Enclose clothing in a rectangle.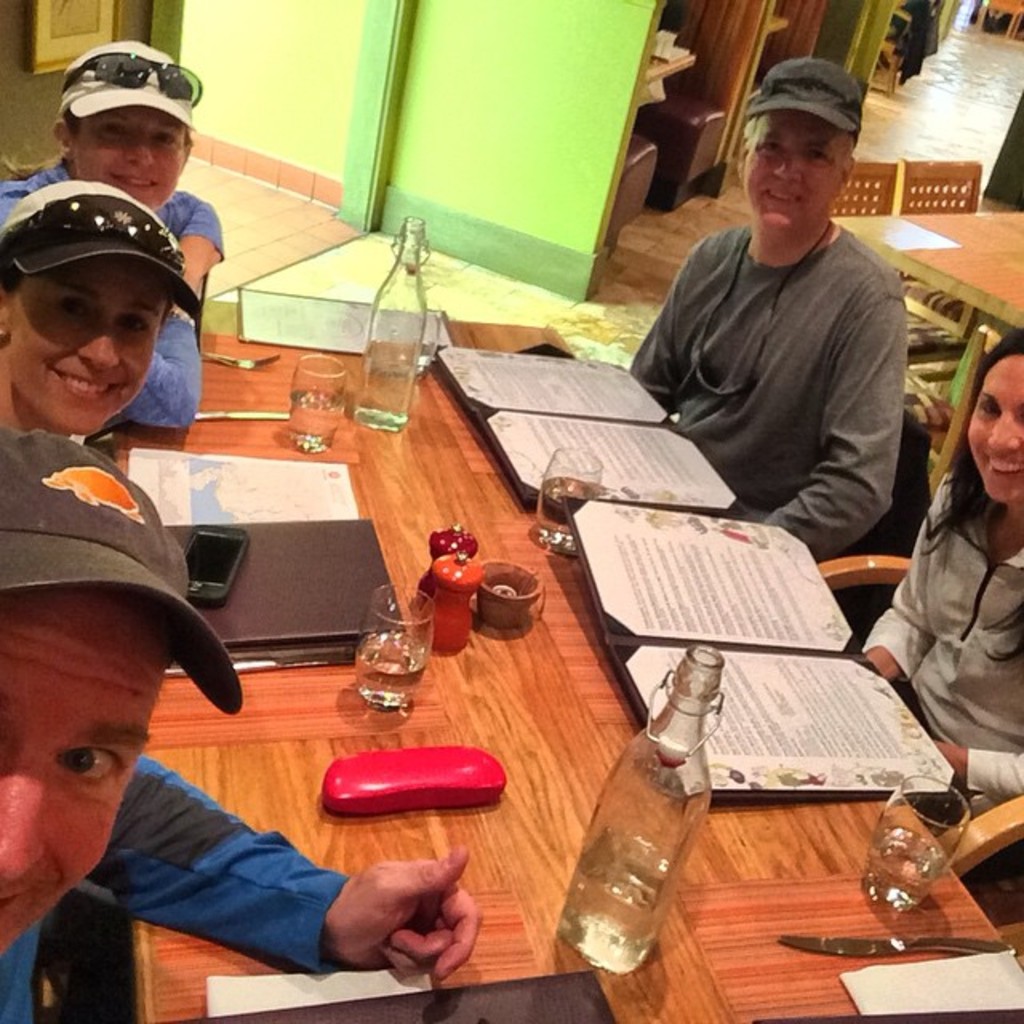
locate(0, 158, 224, 432).
